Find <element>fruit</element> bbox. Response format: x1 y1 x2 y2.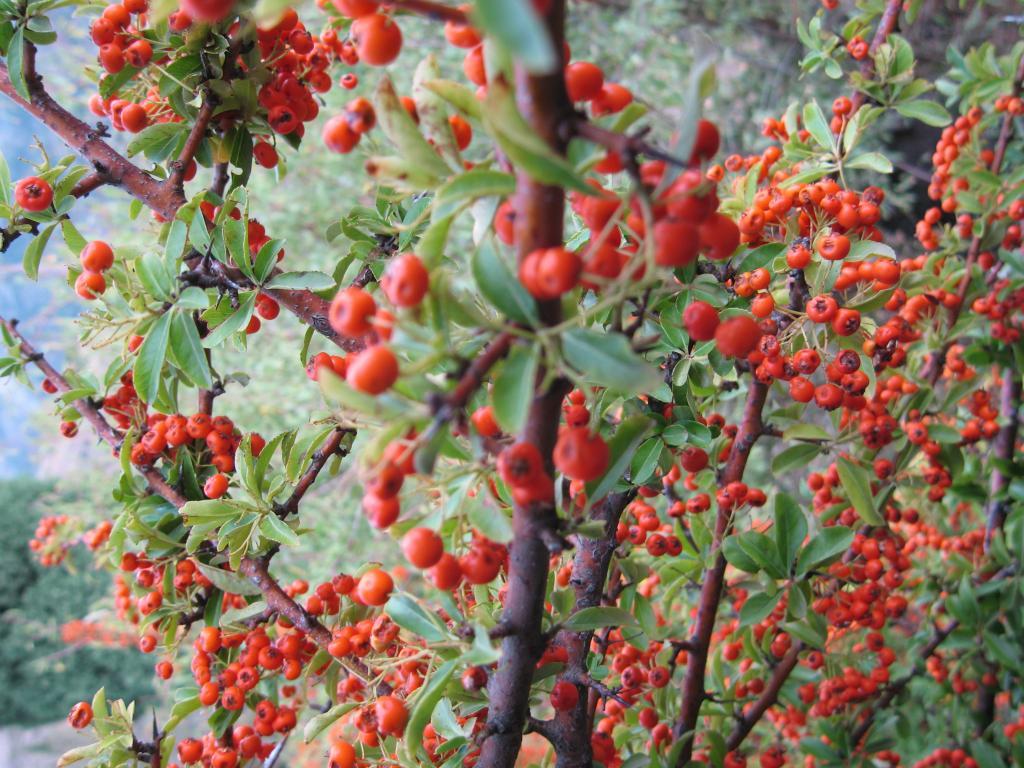
743 488 767 509.
